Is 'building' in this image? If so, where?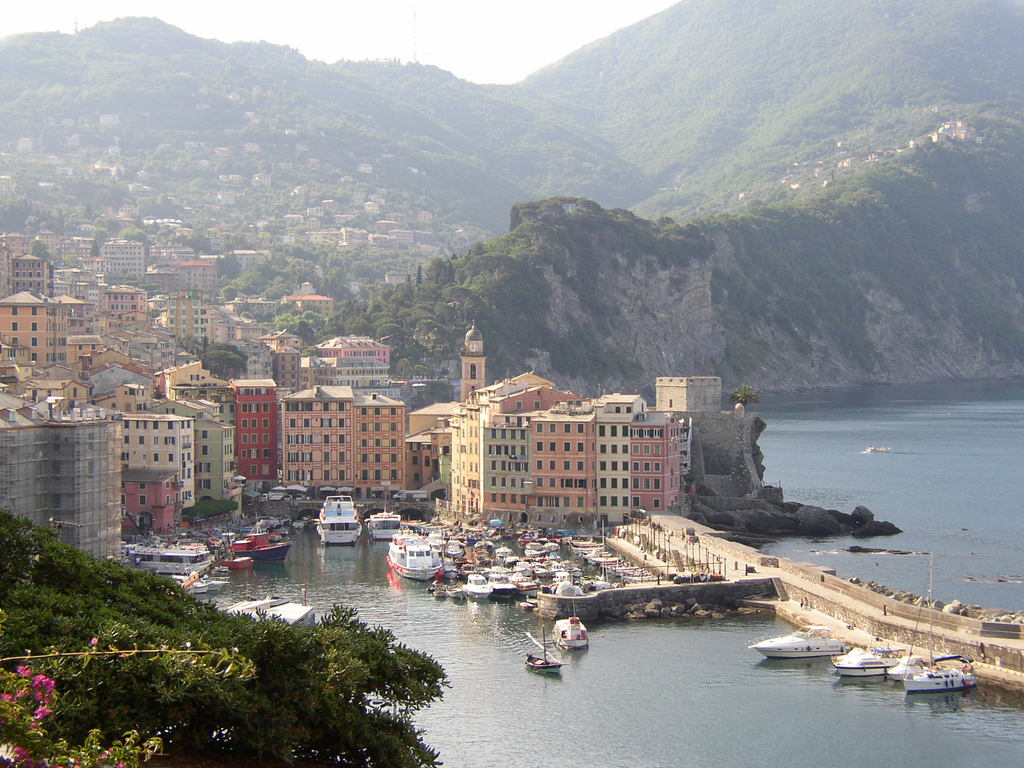
Yes, at 49,291,89,351.
